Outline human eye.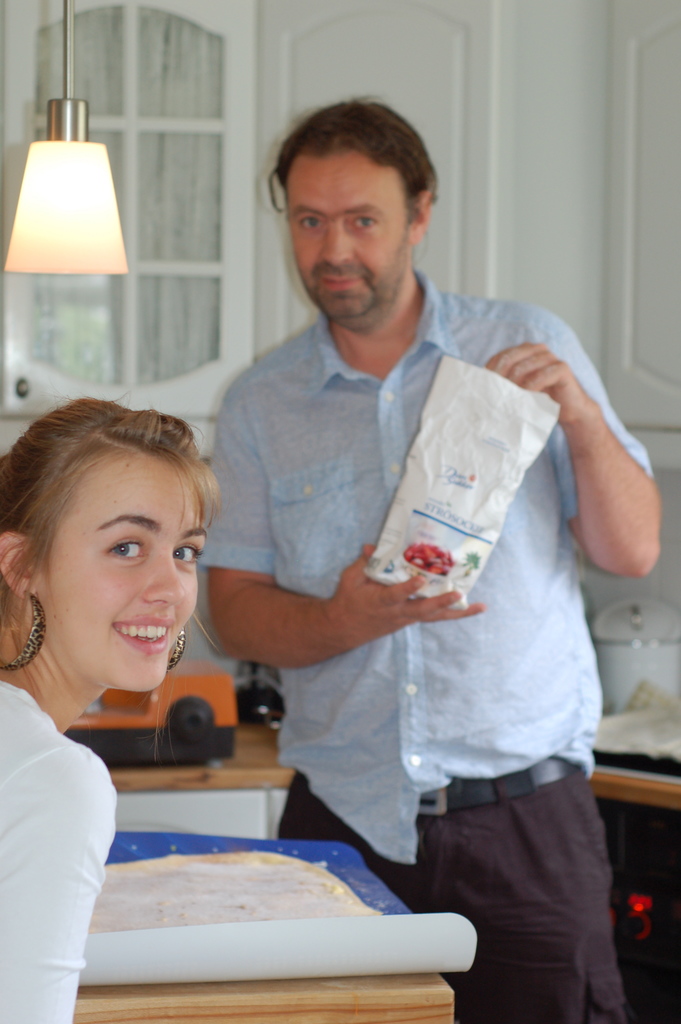
Outline: <region>295, 211, 327, 239</region>.
